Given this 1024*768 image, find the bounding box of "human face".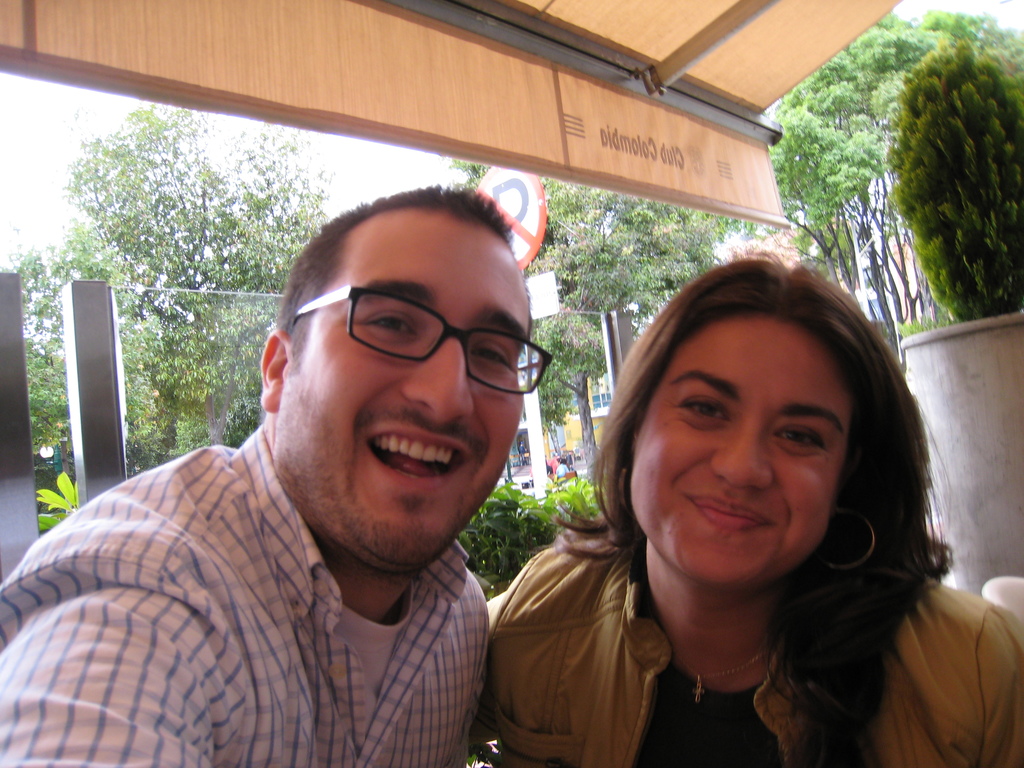
[left=629, top=326, right=876, bottom=600].
